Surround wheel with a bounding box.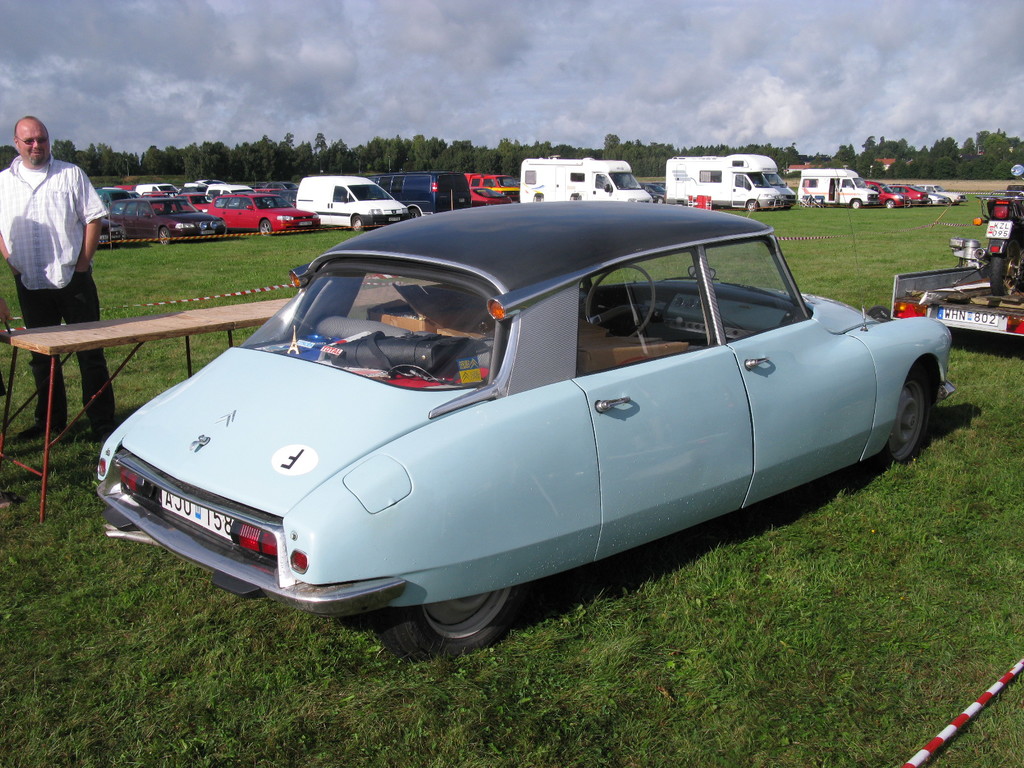
<bbox>159, 226, 179, 244</bbox>.
